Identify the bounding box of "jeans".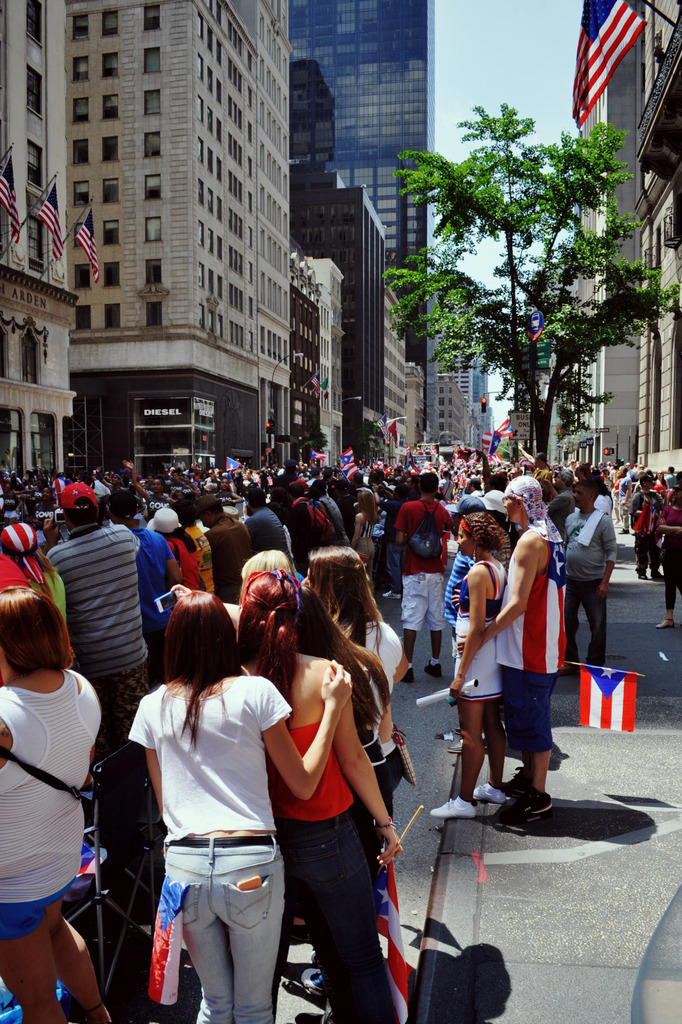
pyautogui.locateOnScreen(378, 748, 404, 817).
